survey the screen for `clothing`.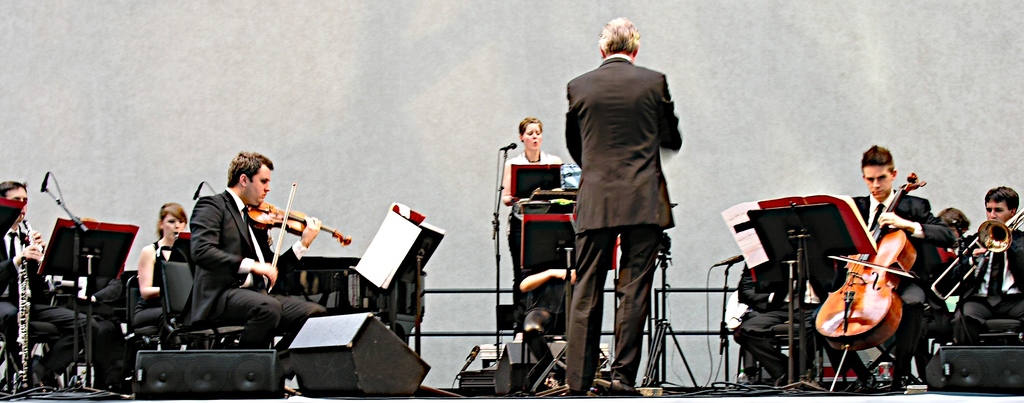
Survey found: box(184, 182, 316, 375).
